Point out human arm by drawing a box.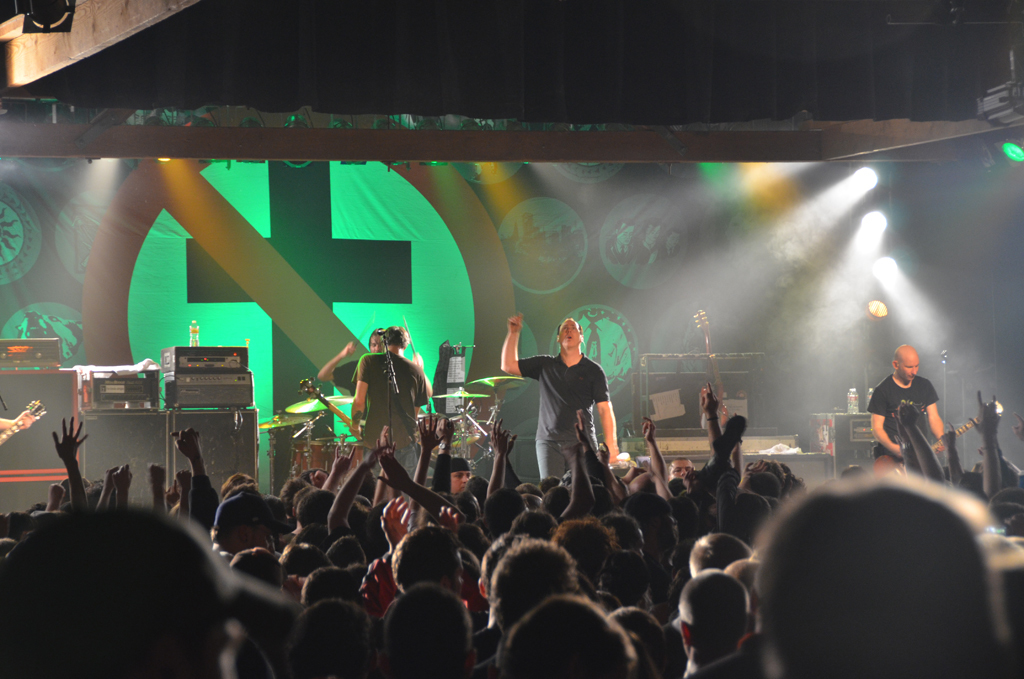
1015 414 1023 498.
